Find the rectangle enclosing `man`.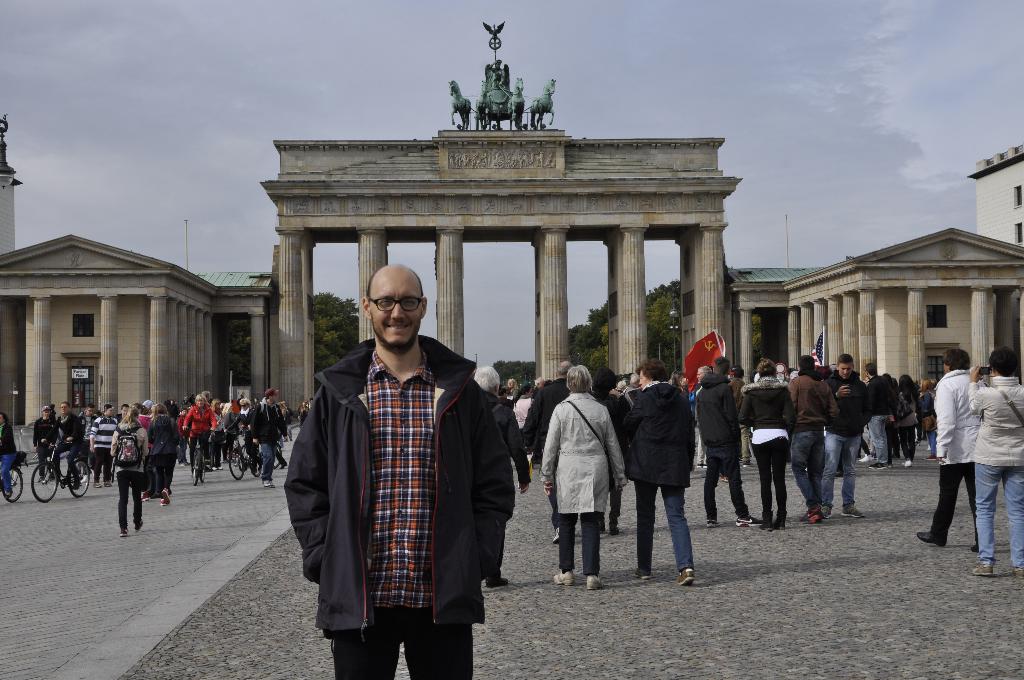
49:393:90:475.
